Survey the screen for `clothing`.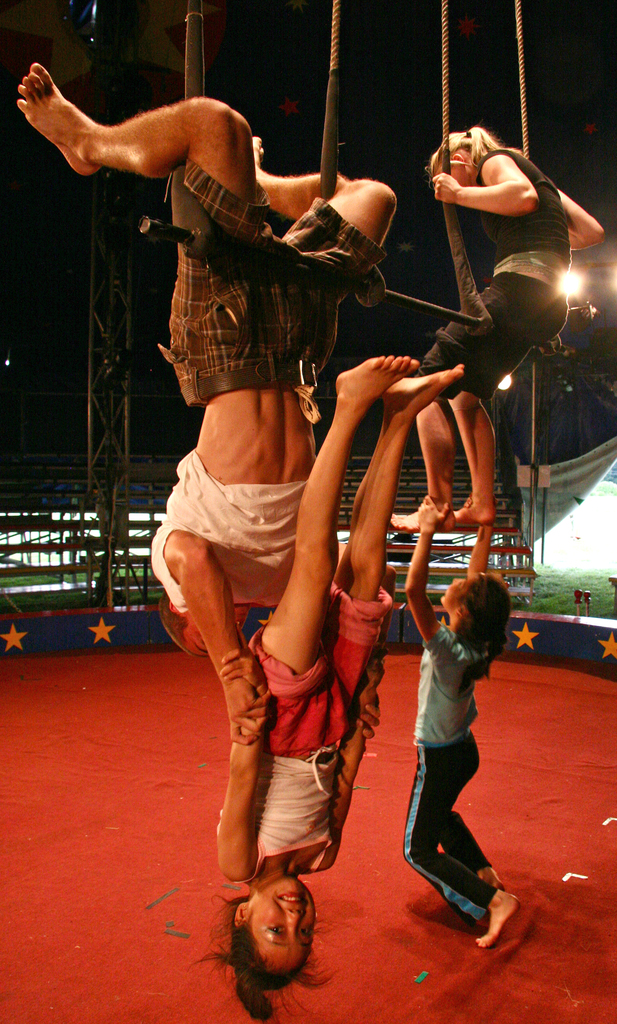
Survey found: 158:451:298:621.
